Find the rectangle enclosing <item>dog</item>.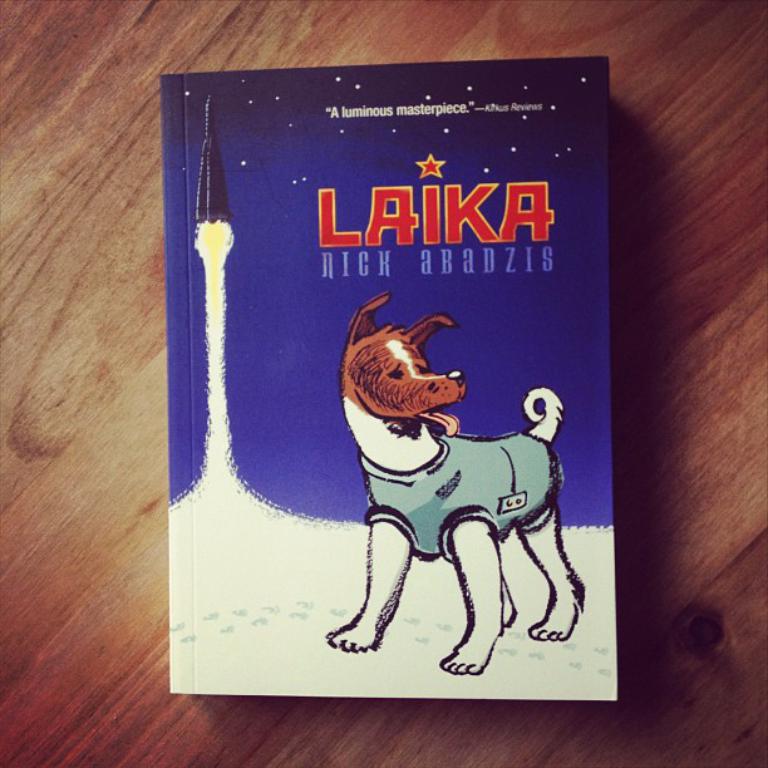
BBox(328, 291, 586, 670).
